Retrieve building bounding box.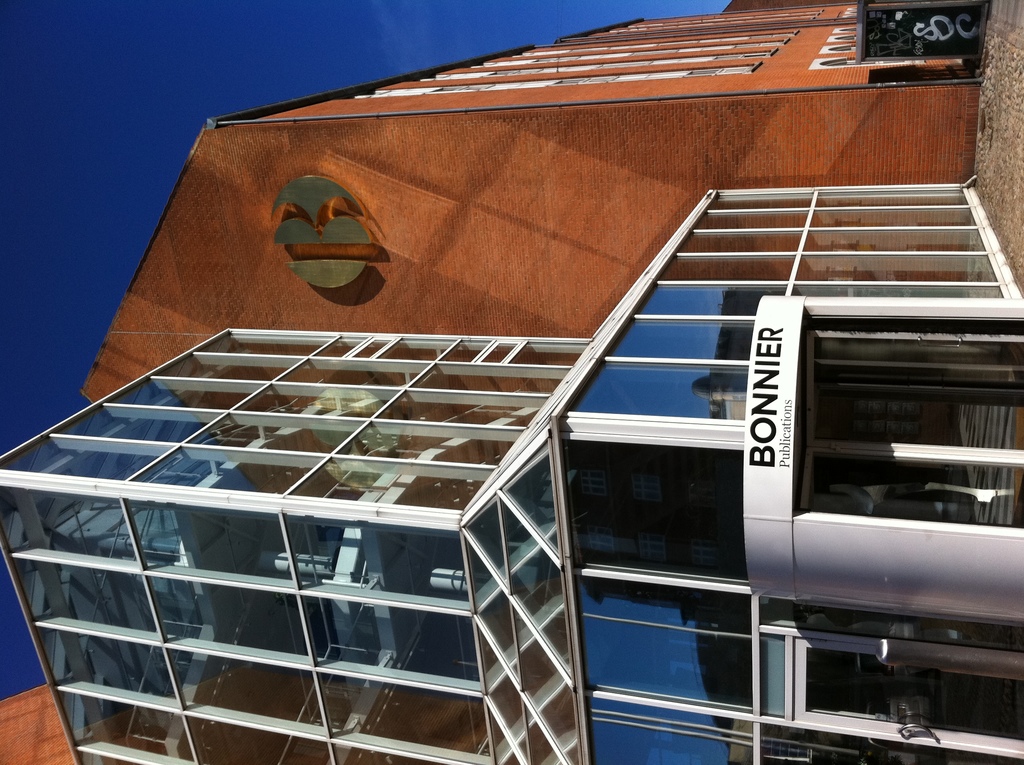
Bounding box: box(0, 0, 1023, 764).
